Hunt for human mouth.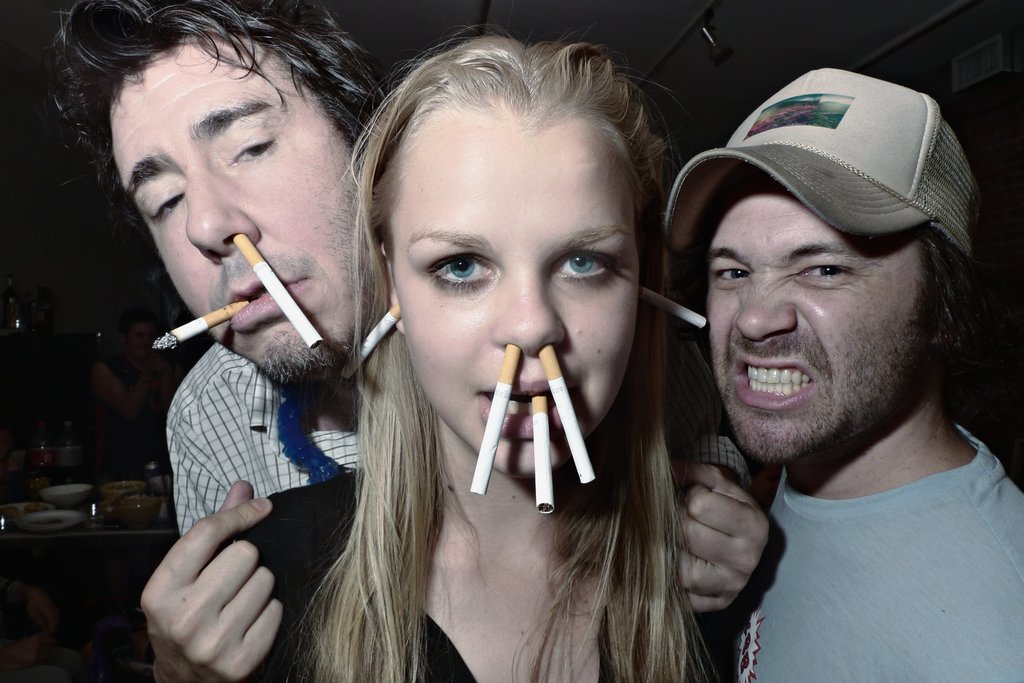
Hunted down at pyautogui.locateOnScreen(227, 269, 315, 334).
